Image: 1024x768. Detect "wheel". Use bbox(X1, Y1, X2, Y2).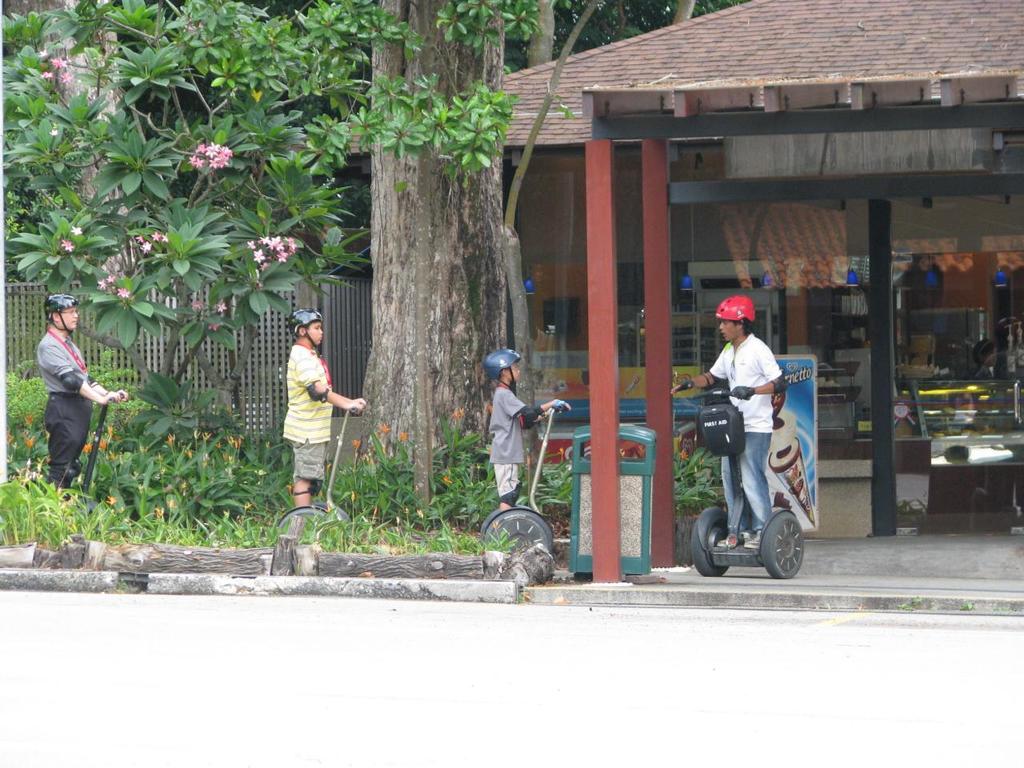
bbox(79, 502, 105, 521).
